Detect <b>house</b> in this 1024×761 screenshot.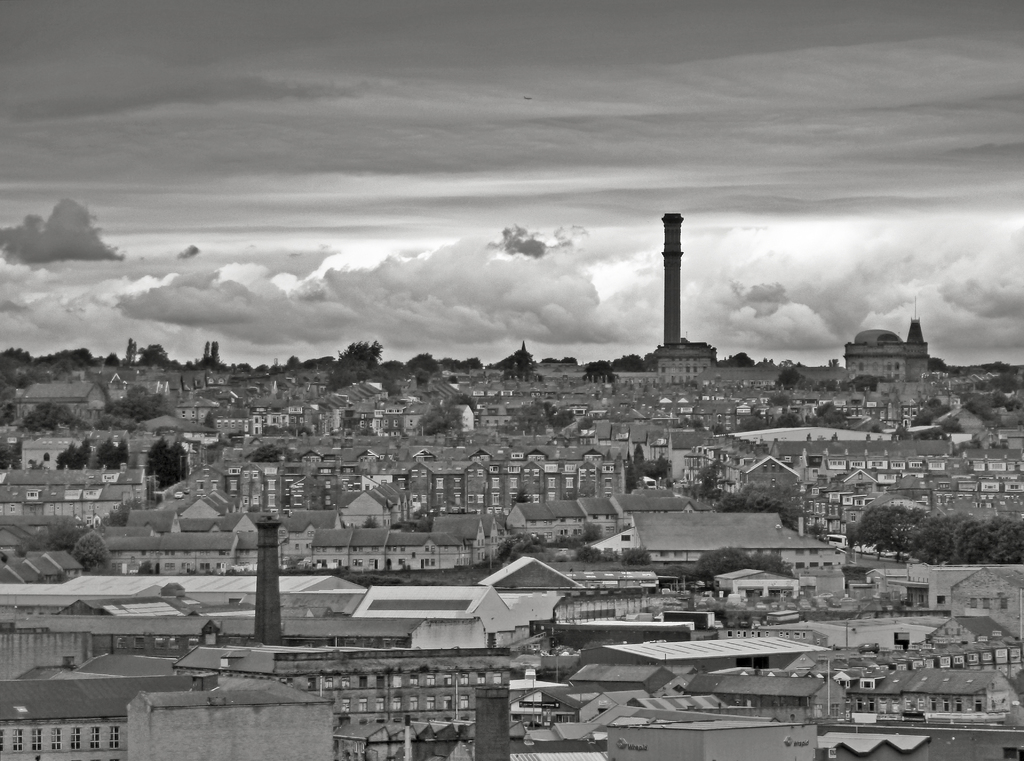
Detection: rect(330, 452, 412, 509).
